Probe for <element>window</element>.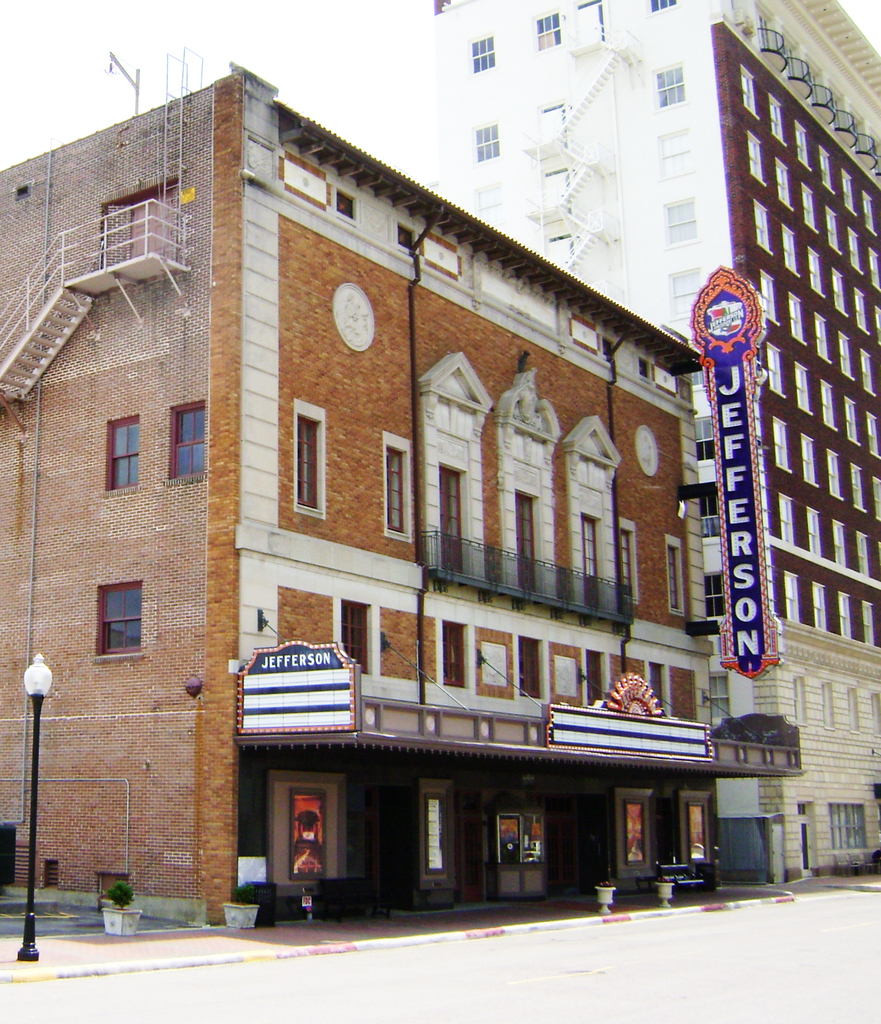
Probe result: bbox(791, 678, 811, 724).
